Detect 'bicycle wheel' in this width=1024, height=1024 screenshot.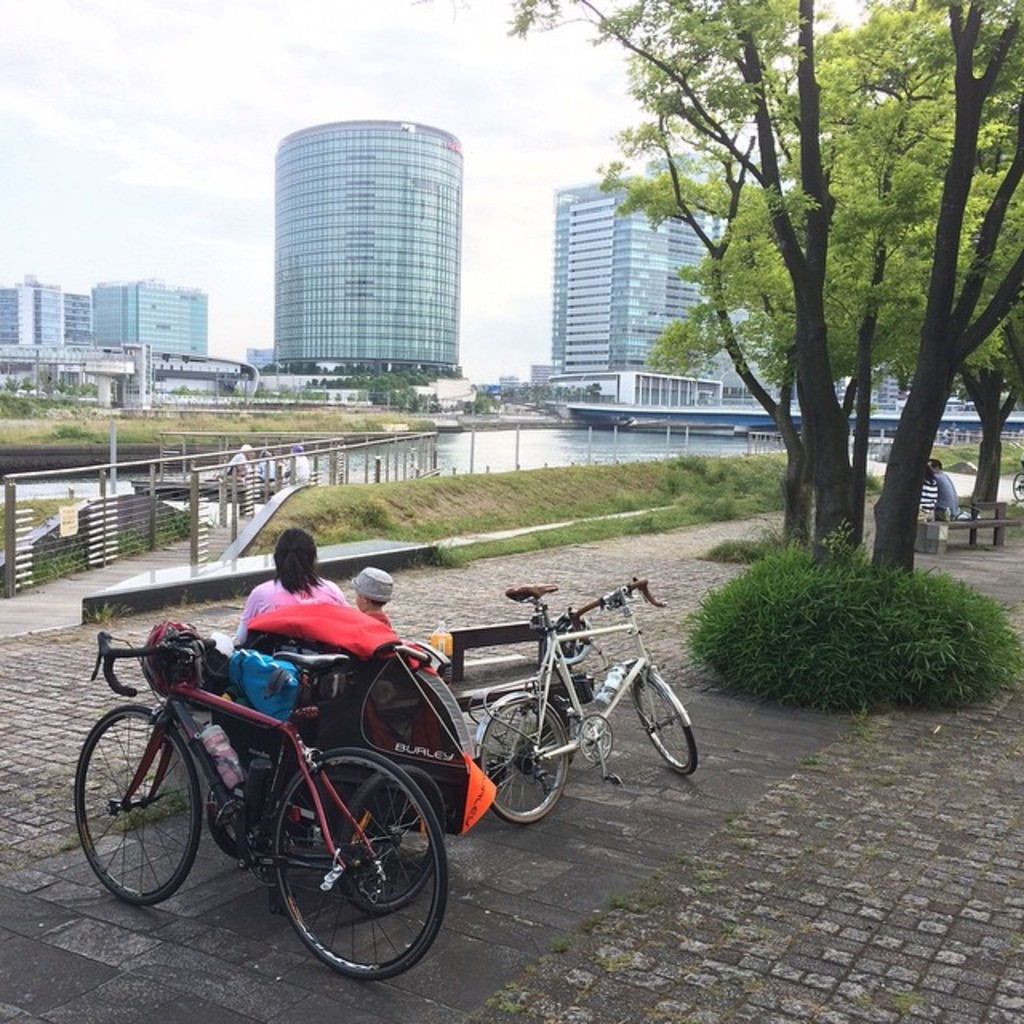
Detection: detection(266, 747, 448, 978).
